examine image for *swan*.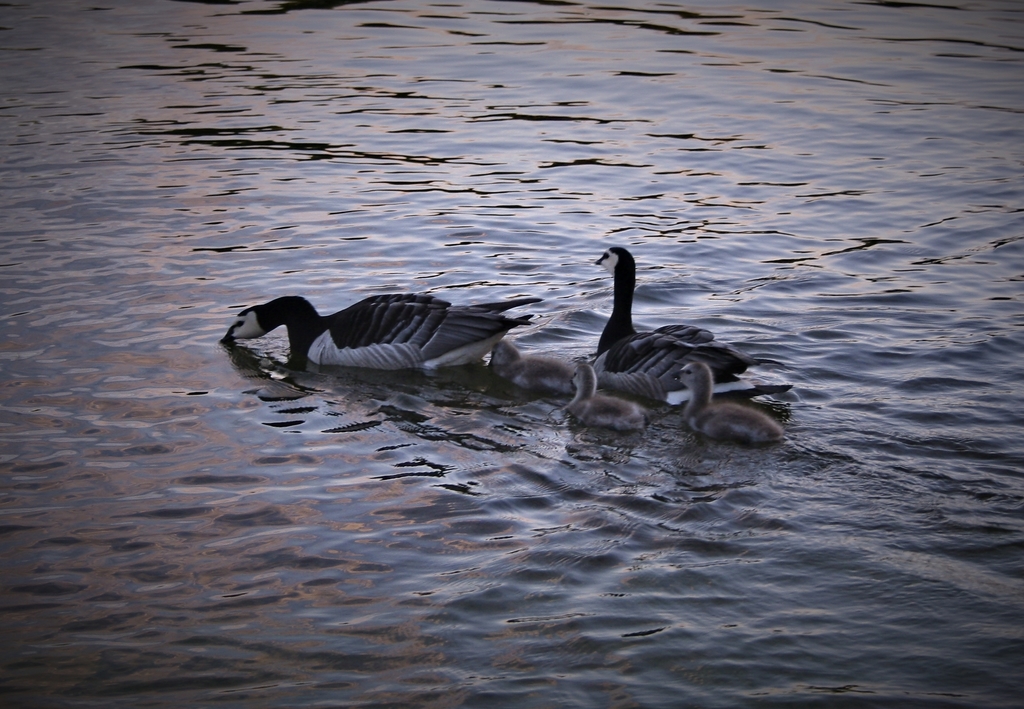
Examination result: [left=221, top=289, right=542, bottom=372].
